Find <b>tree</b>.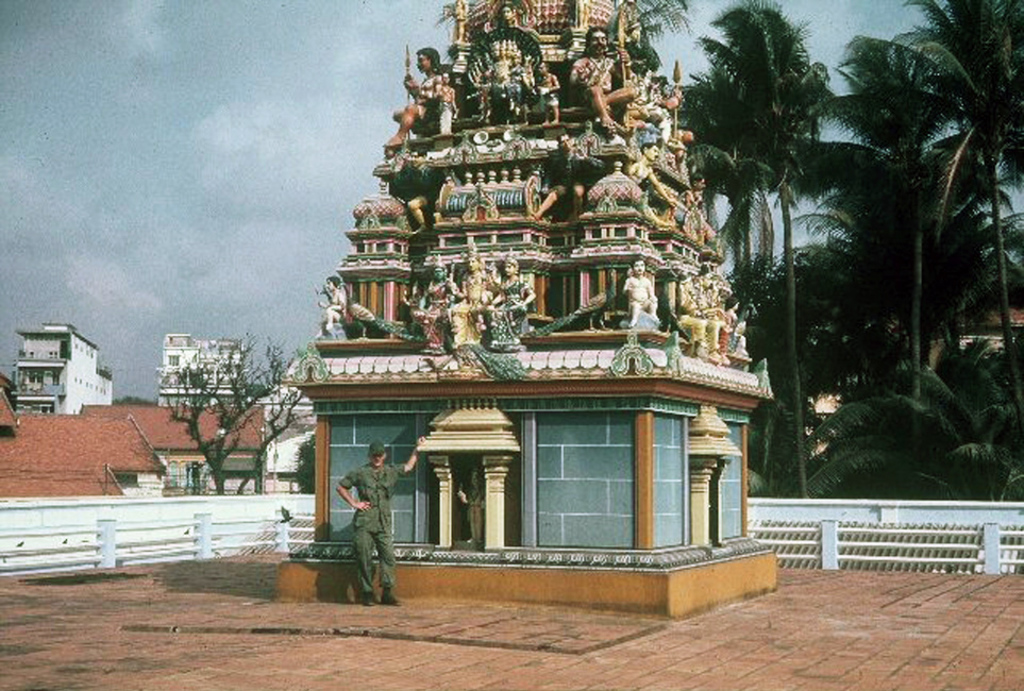
<bbox>684, 0, 879, 445</bbox>.
